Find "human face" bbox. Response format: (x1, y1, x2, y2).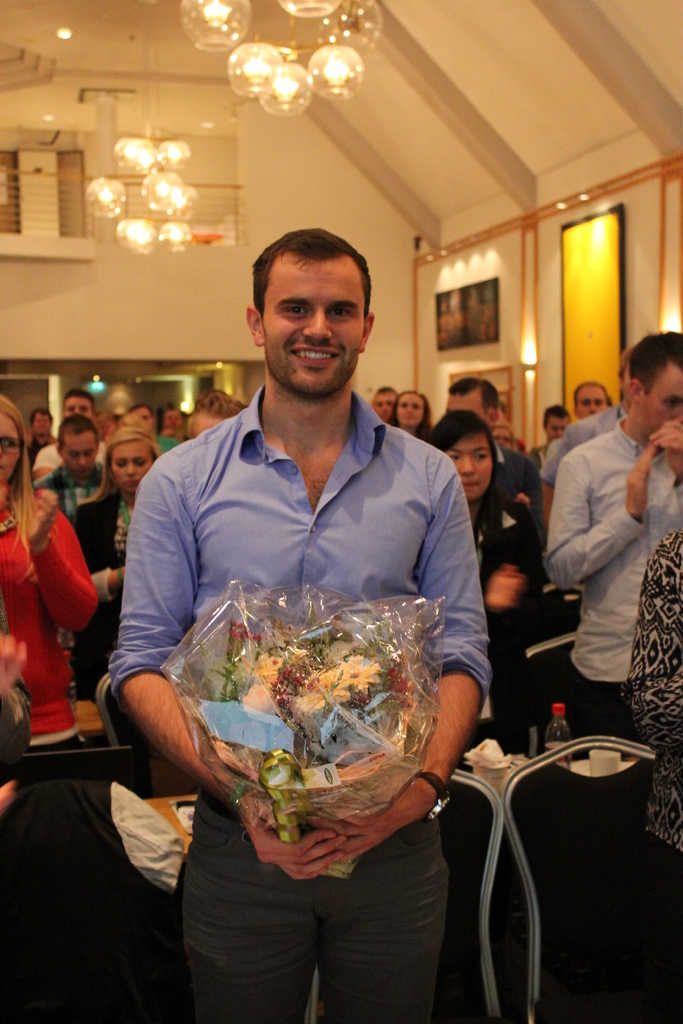
(636, 369, 682, 429).
